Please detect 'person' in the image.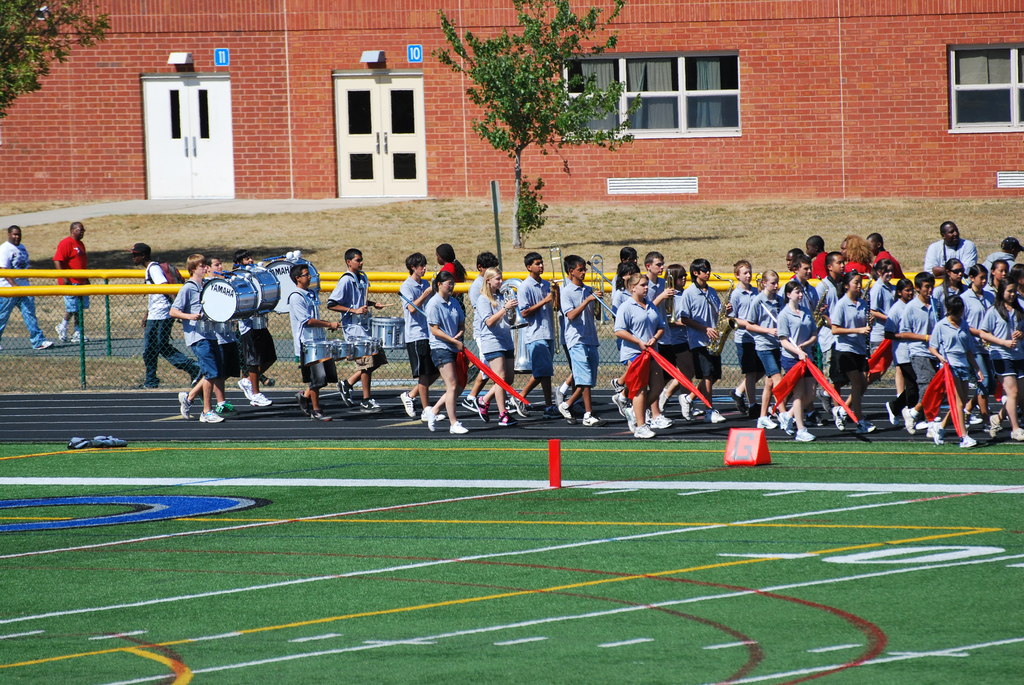
locate(515, 248, 558, 414).
